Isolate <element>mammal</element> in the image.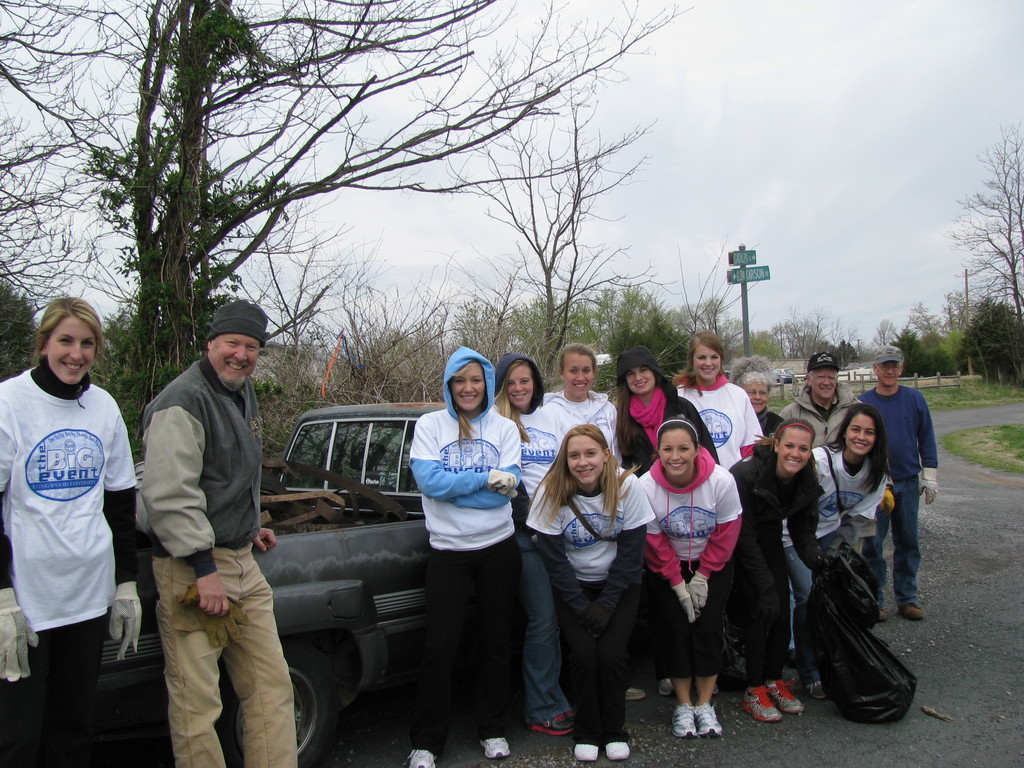
Isolated region: pyautogui.locateOnScreen(0, 298, 139, 767).
